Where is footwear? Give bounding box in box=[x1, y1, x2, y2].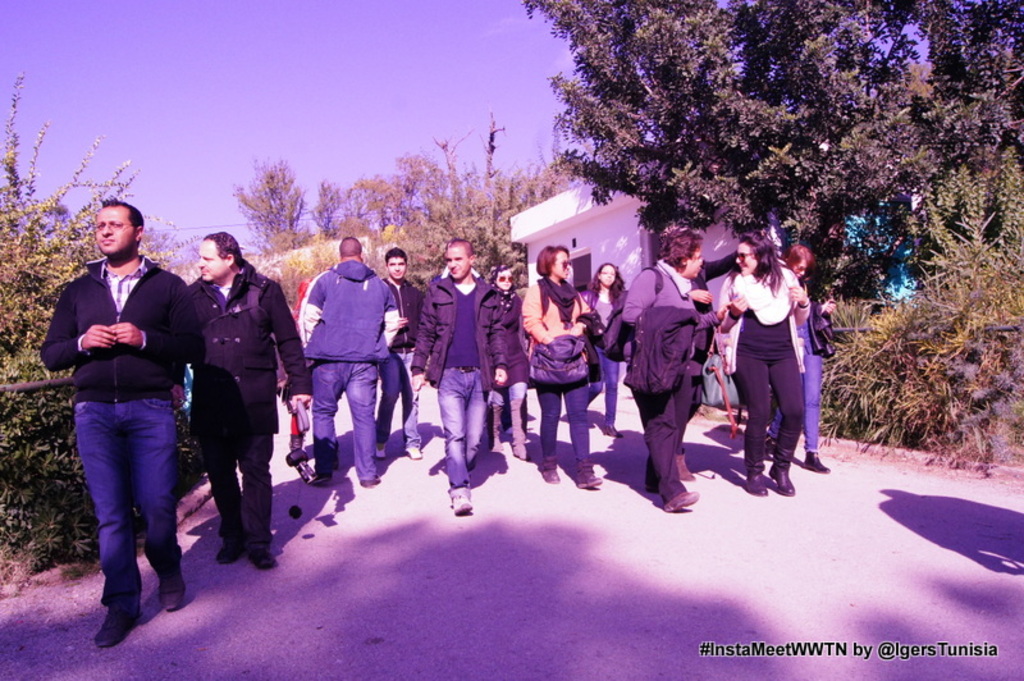
box=[159, 579, 187, 605].
